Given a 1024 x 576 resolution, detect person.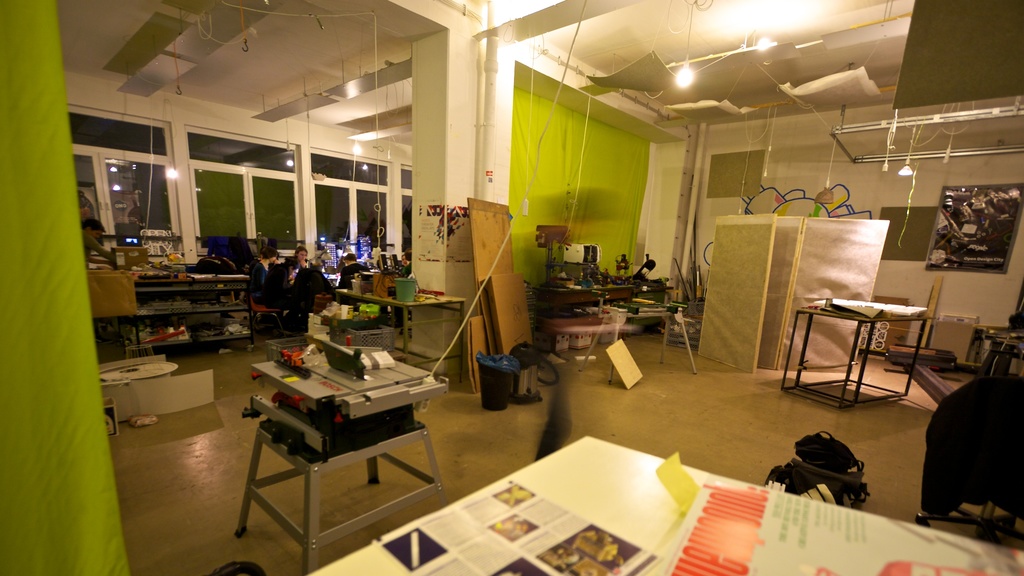
<bbox>289, 245, 324, 314</bbox>.
